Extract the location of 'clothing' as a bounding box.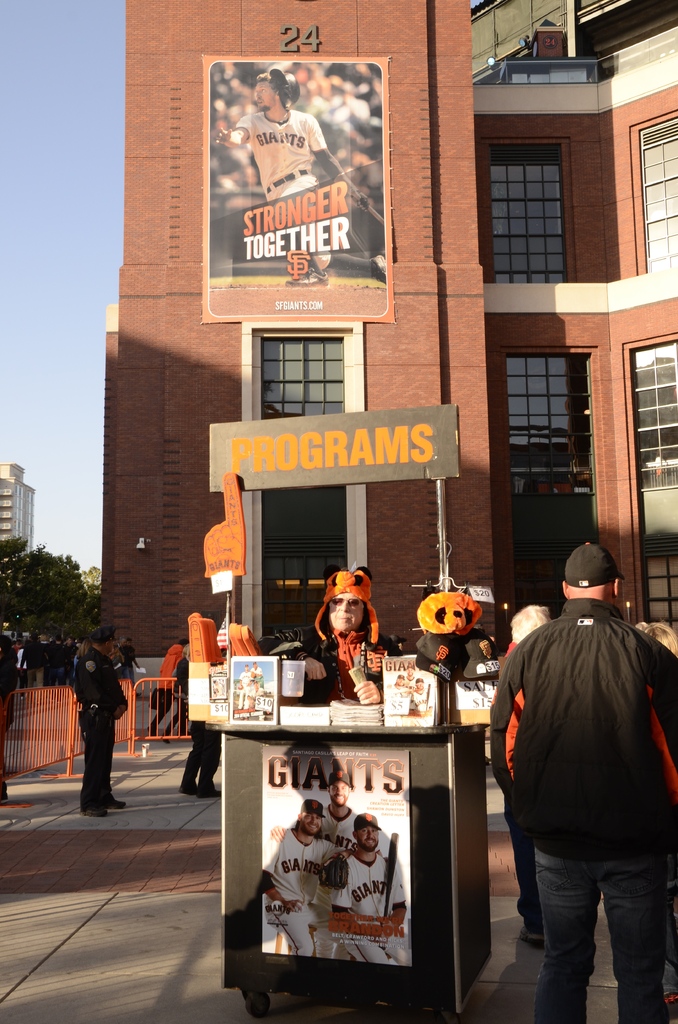
(335,850,408,965).
